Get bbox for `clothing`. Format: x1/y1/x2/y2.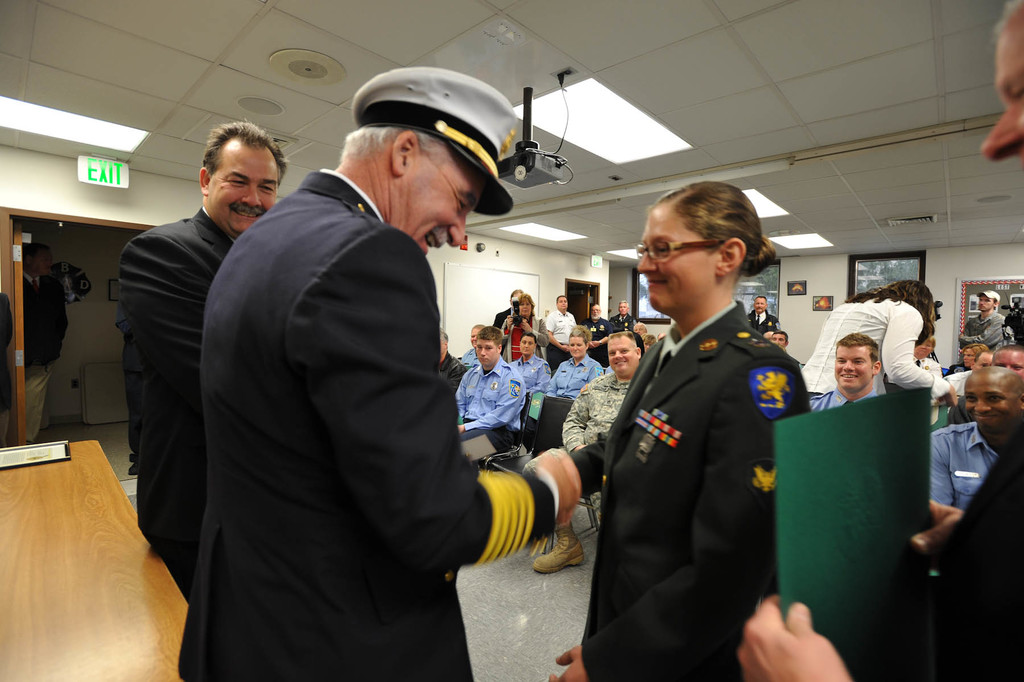
945/368/970/388.
